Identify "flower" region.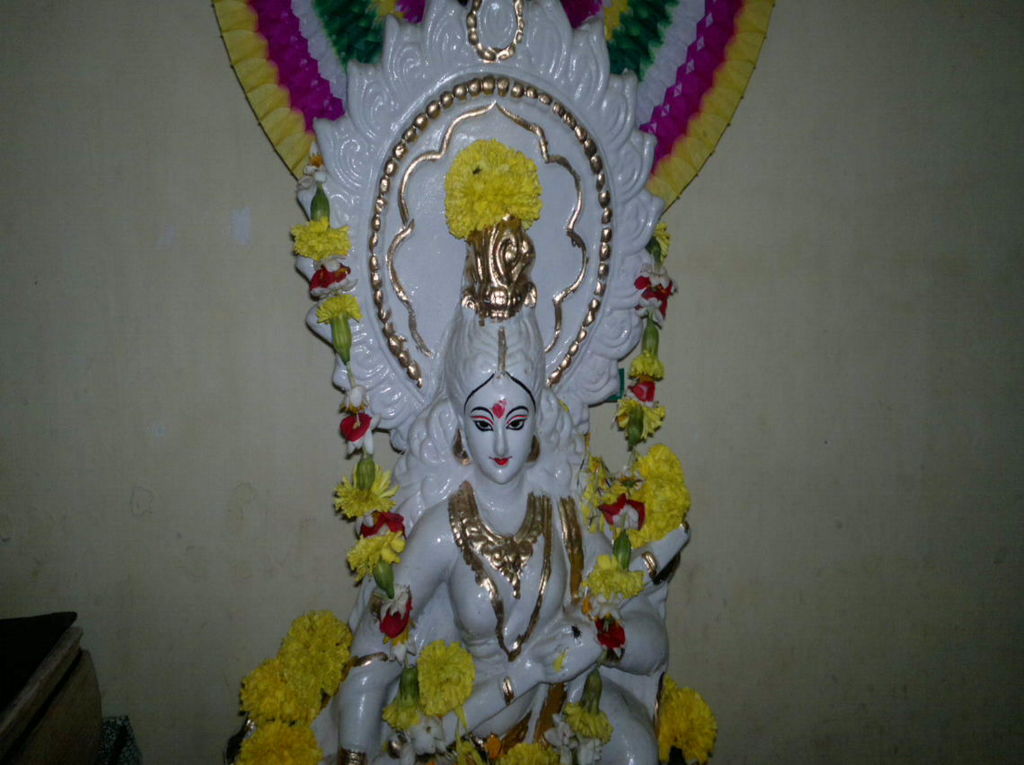
Region: x1=331, y1=447, x2=395, y2=532.
